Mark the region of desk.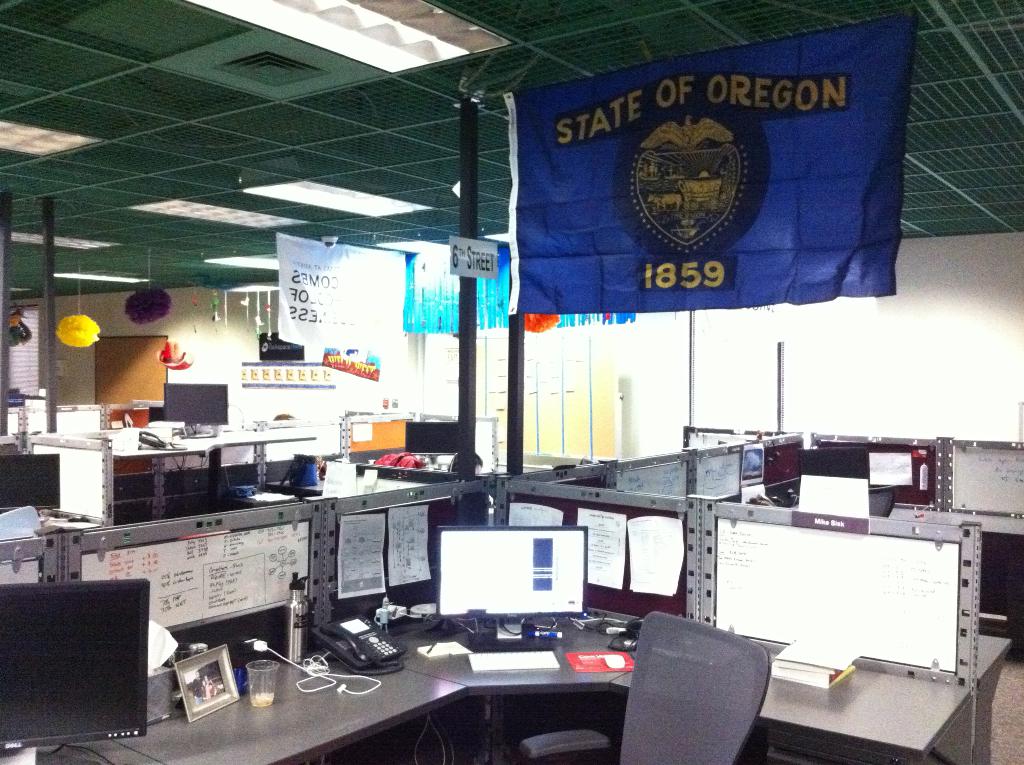
Region: <bbox>34, 614, 975, 764</bbox>.
